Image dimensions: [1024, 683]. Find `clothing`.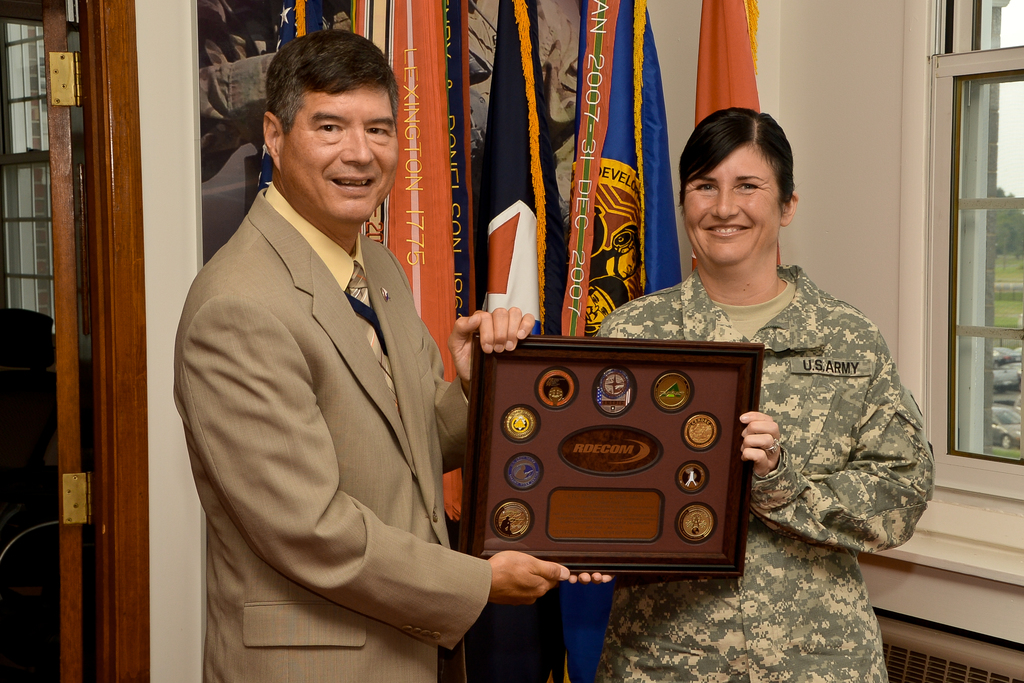
crop(589, 256, 938, 682).
